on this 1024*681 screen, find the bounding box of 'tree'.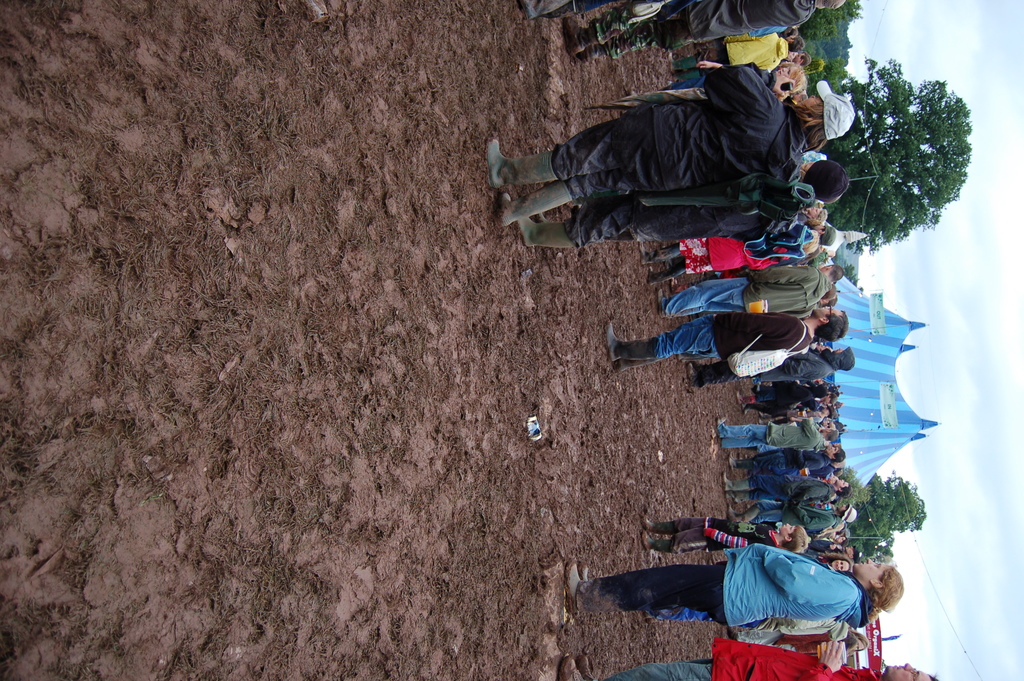
Bounding box: [838,470,932,569].
